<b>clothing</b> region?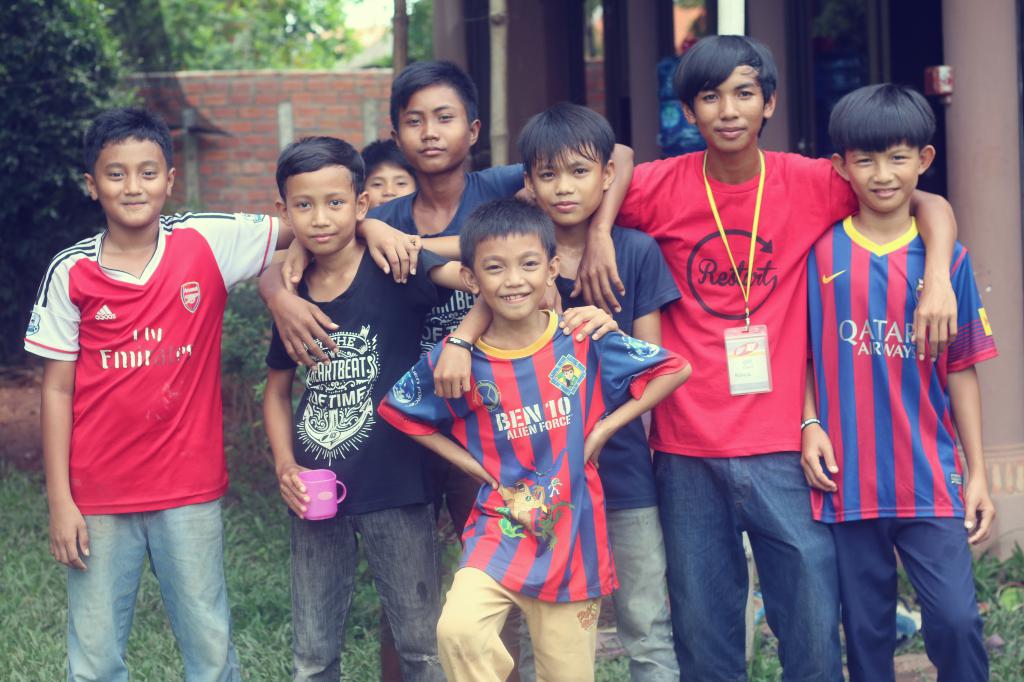
locate(22, 213, 287, 681)
